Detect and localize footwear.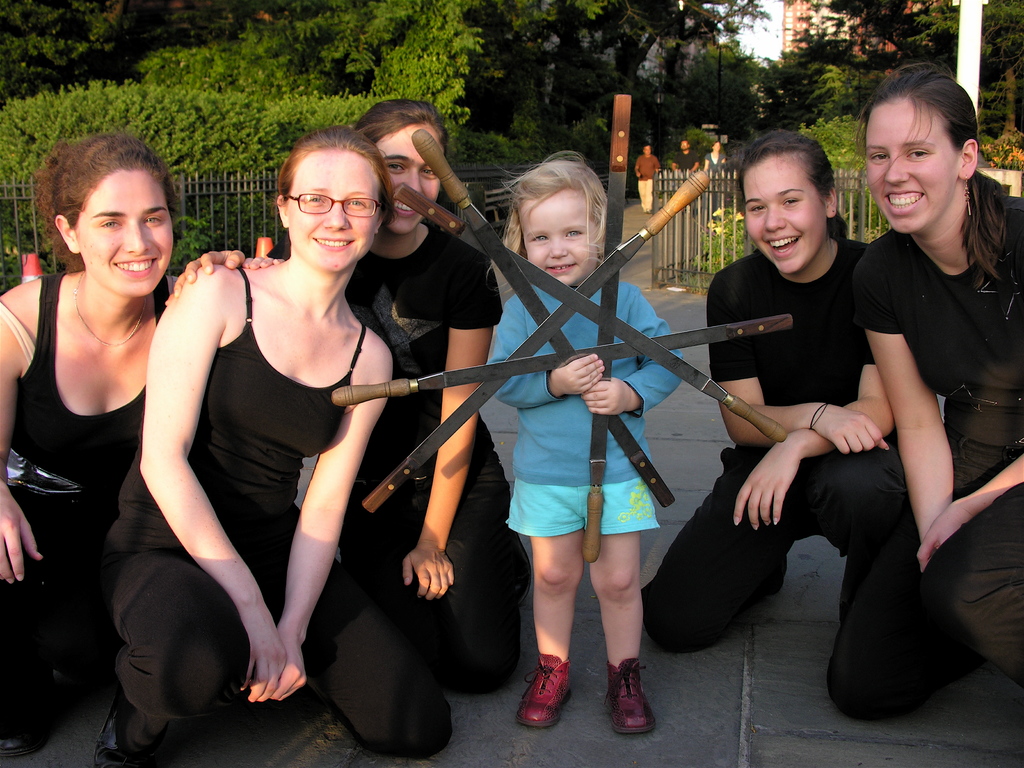
Localized at x1=97 y1=699 x2=138 y2=767.
